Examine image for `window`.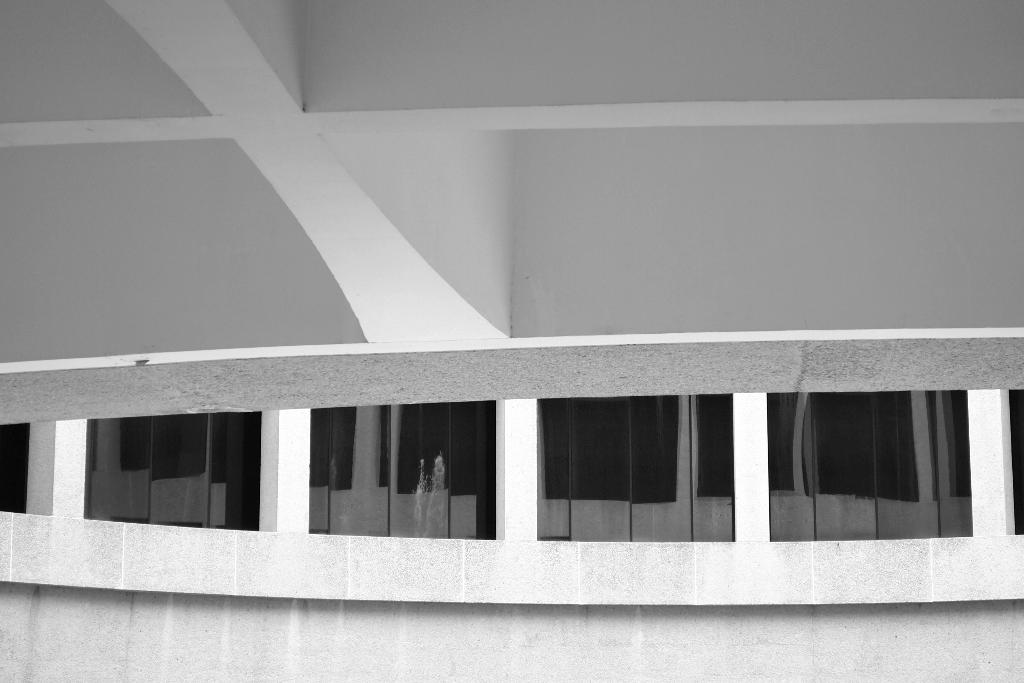
Examination result: x1=761, y1=388, x2=965, y2=539.
